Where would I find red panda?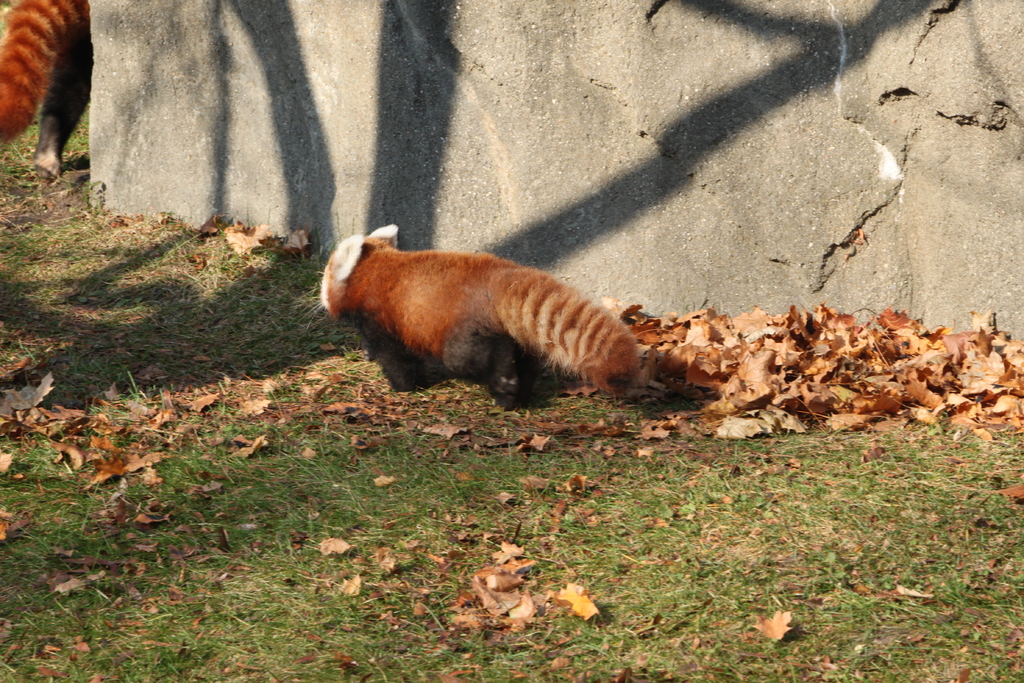
At [319, 225, 639, 399].
